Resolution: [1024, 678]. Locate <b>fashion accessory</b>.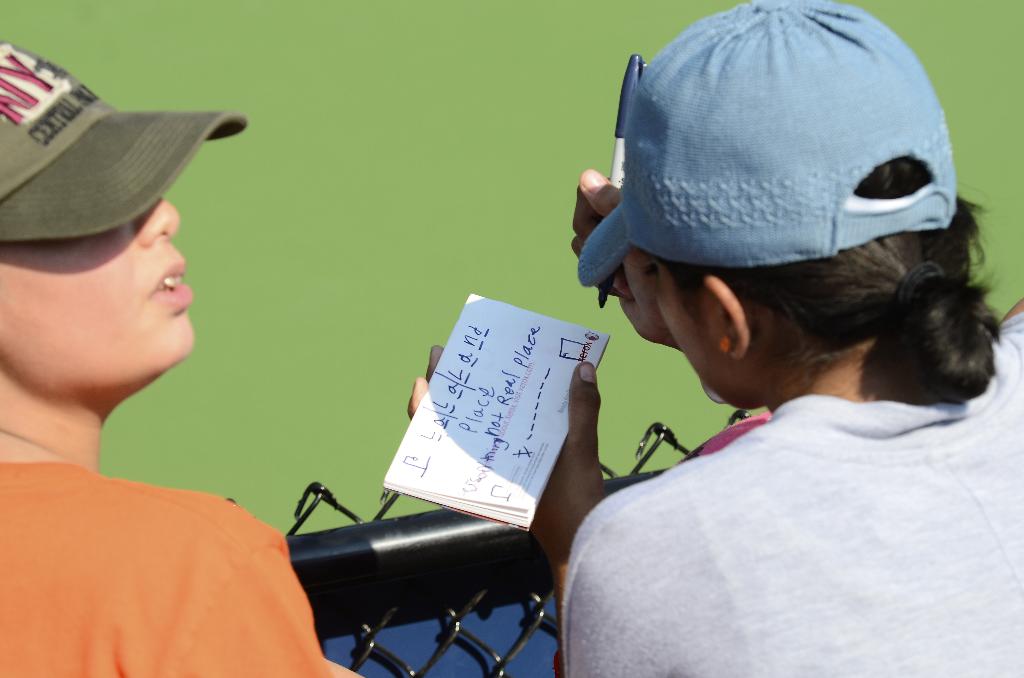
locate(574, 0, 957, 293).
